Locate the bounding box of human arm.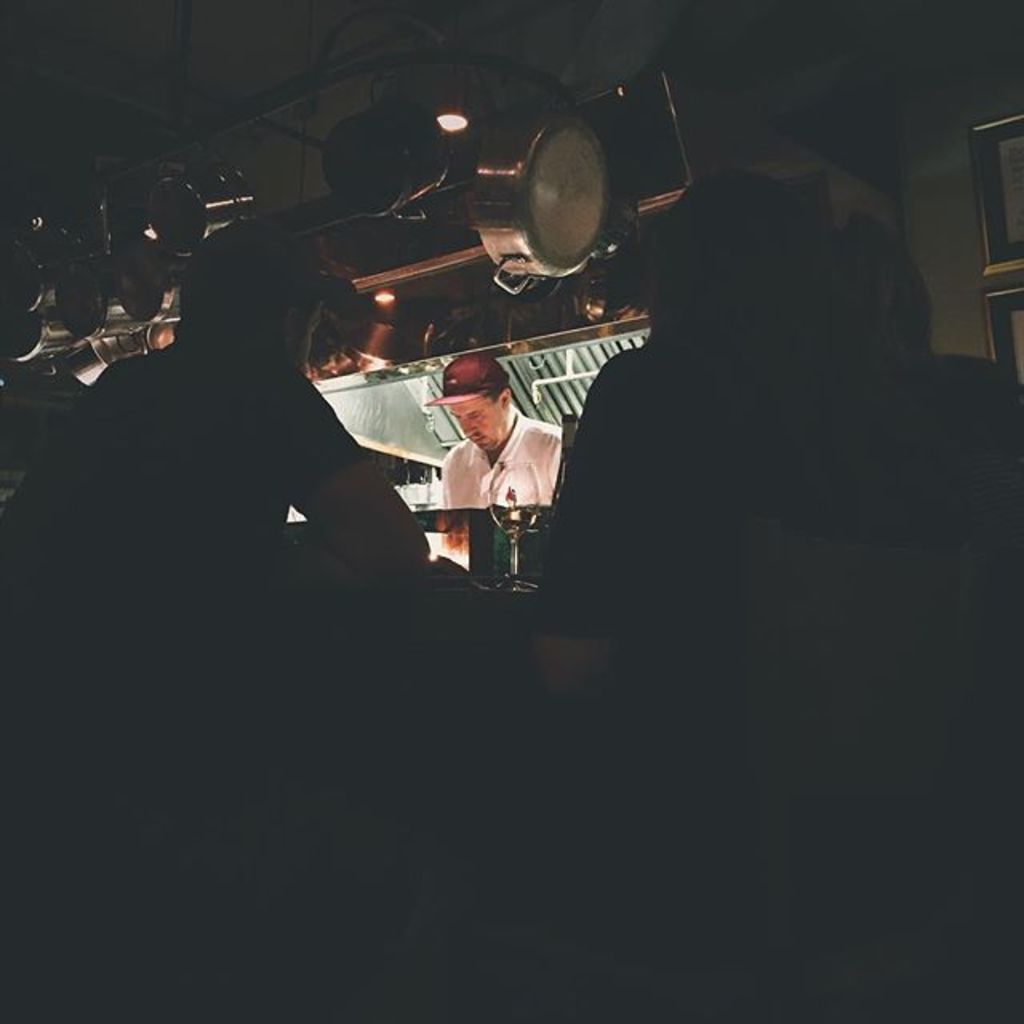
Bounding box: region(275, 379, 434, 586).
